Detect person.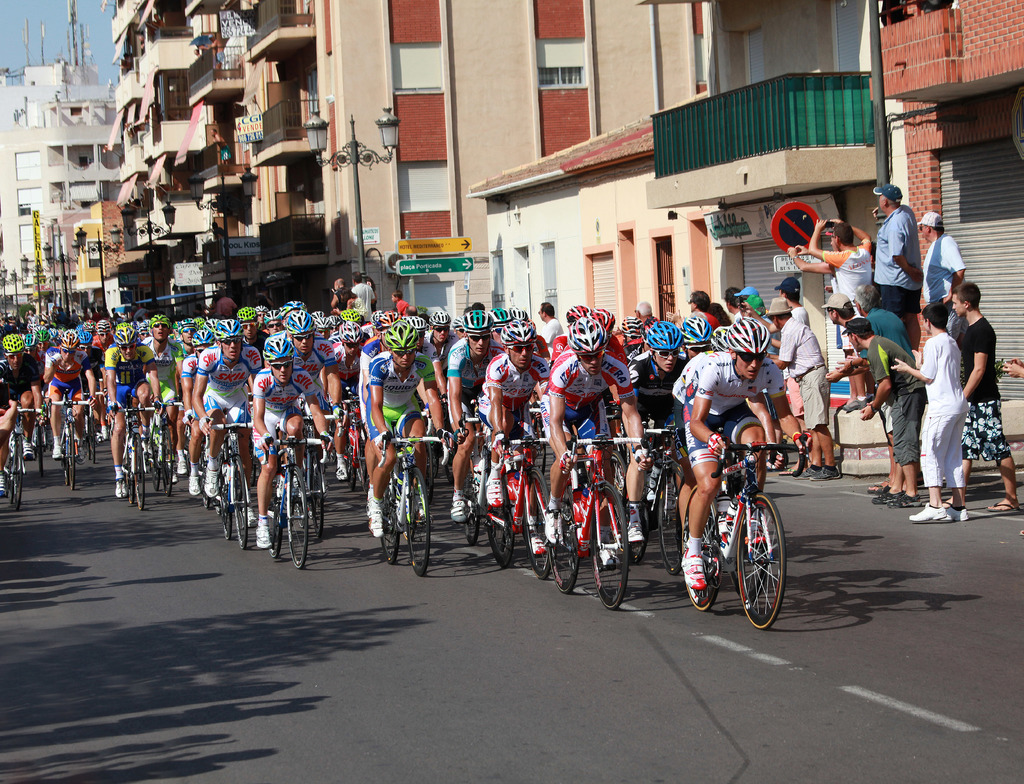
Detected at 170:323:181:343.
